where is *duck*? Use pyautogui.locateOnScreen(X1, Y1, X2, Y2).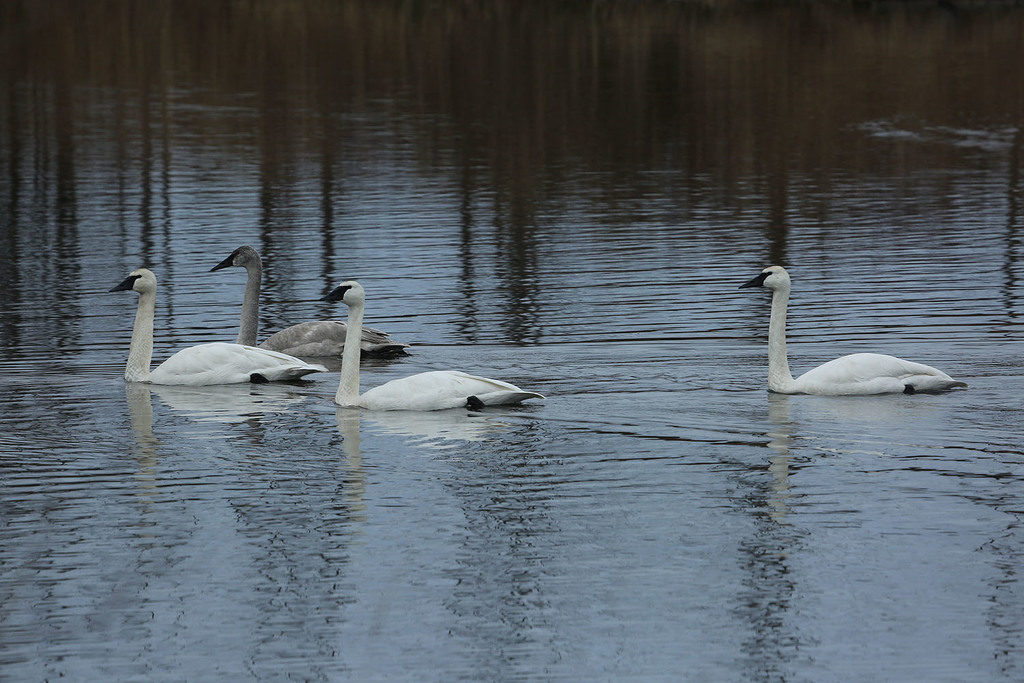
pyautogui.locateOnScreen(721, 263, 972, 391).
